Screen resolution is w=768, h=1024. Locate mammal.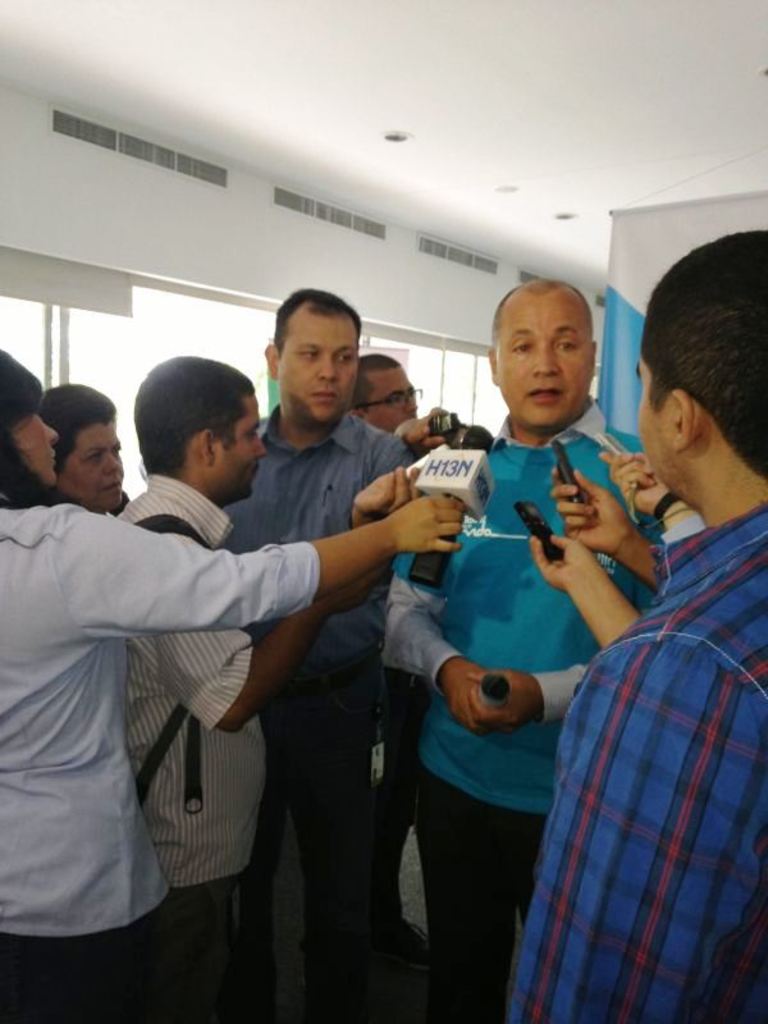
l=123, t=349, r=384, b=1023.
